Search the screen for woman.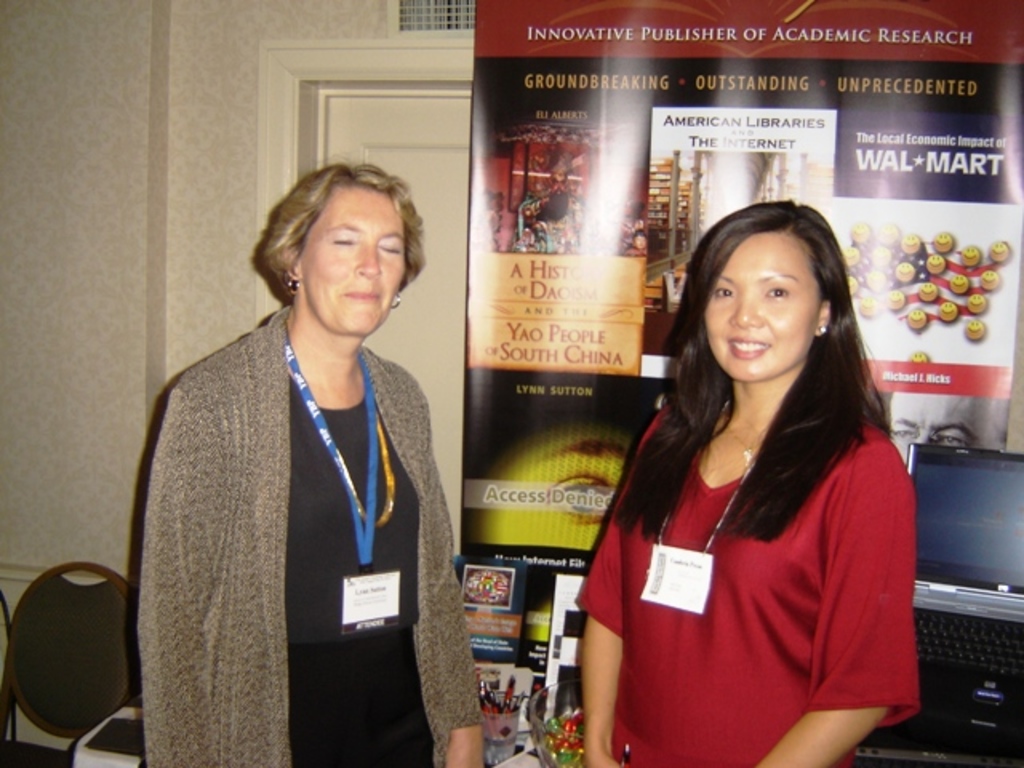
Found at 126/136/469/767.
